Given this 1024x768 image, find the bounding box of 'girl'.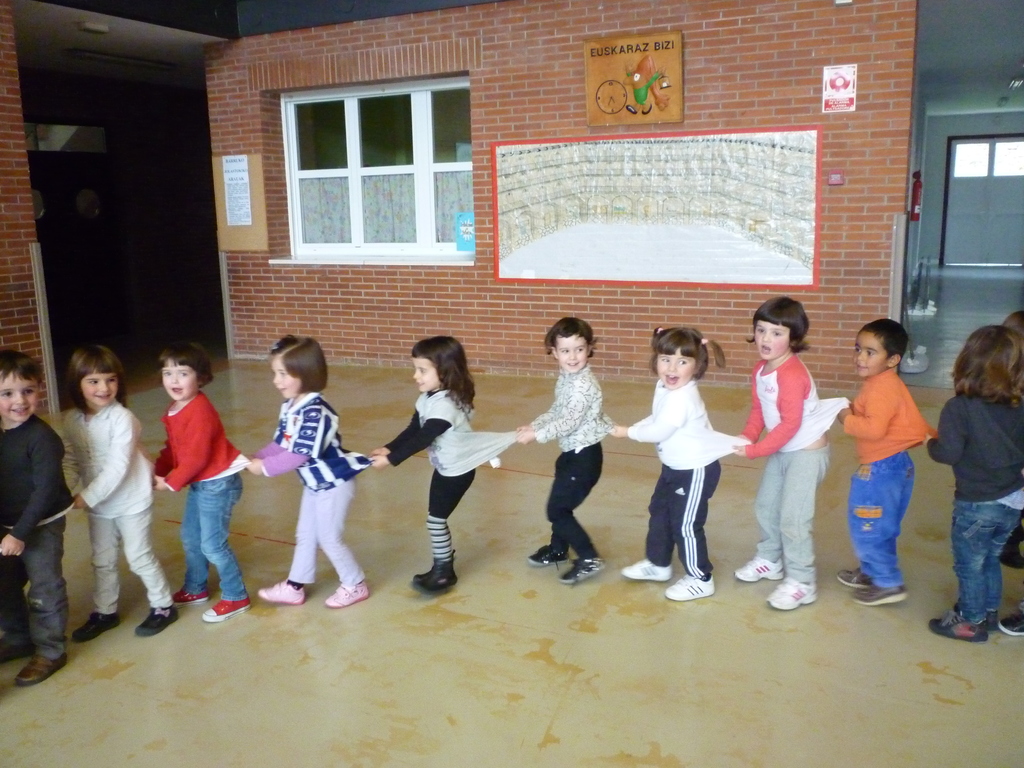
detection(253, 333, 373, 609).
